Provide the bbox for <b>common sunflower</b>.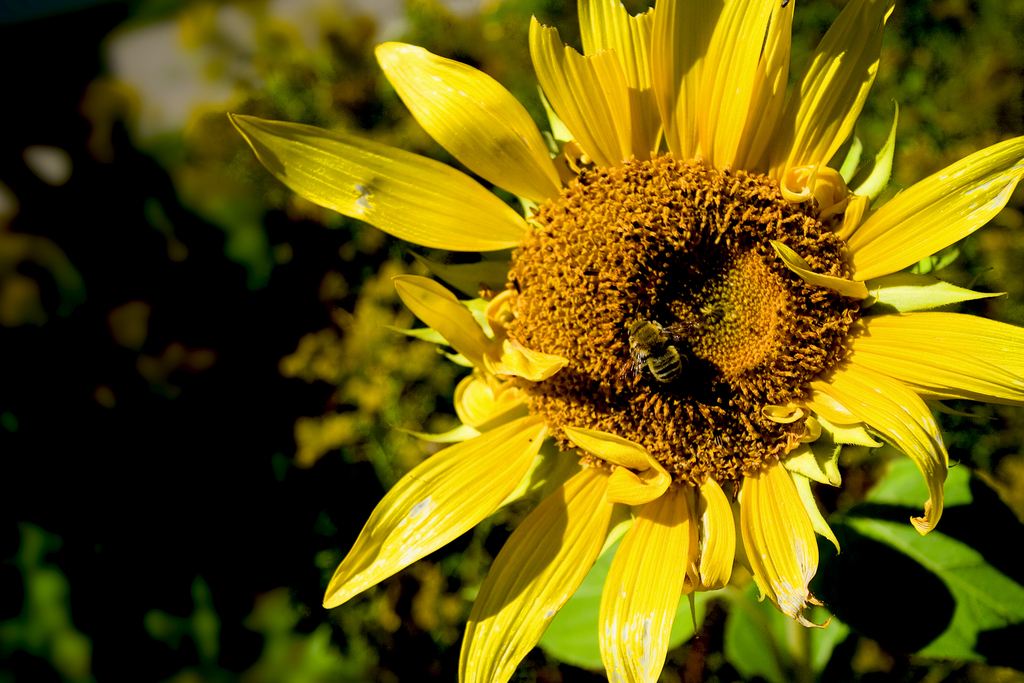
crop(227, 0, 1023, 682).
